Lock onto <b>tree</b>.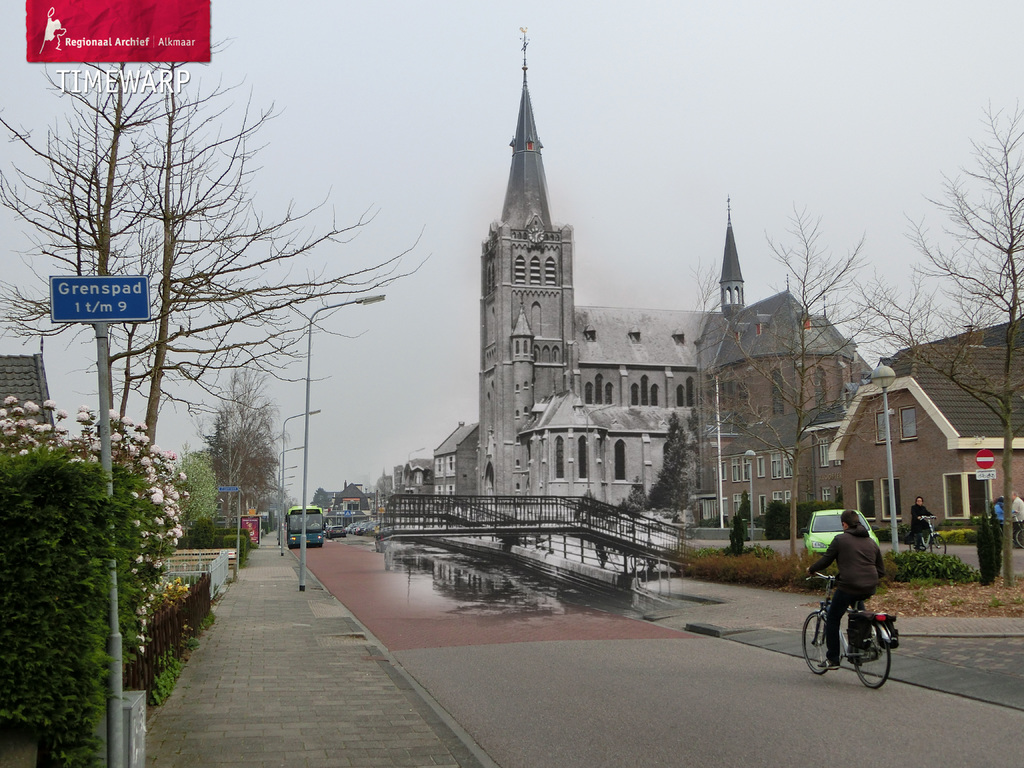
Locked: x1=844, y1=97, x2=1023, y2=587.
